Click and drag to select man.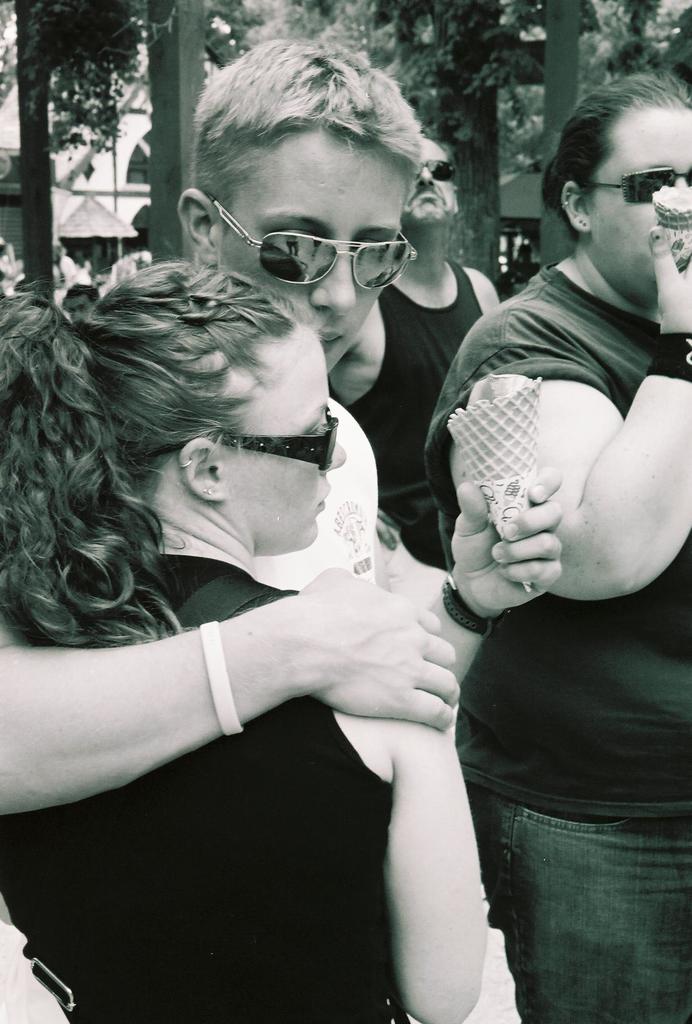
Selection: bbox=(420, 63, 691, 1023).
